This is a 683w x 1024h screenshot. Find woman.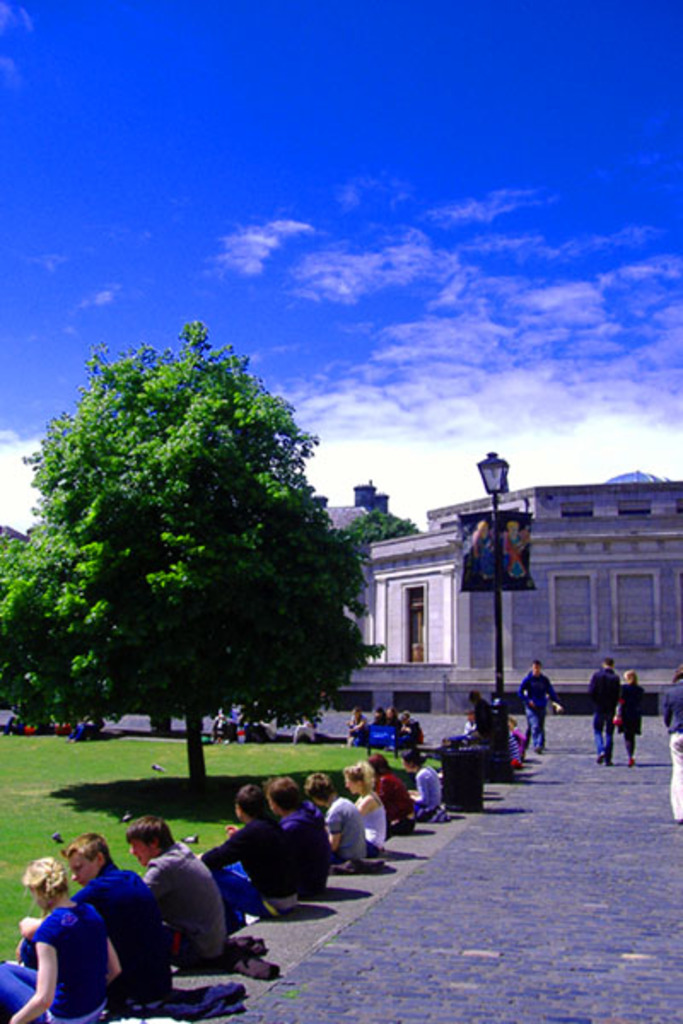
Bounding box: box(620, 674, 642, 766).
